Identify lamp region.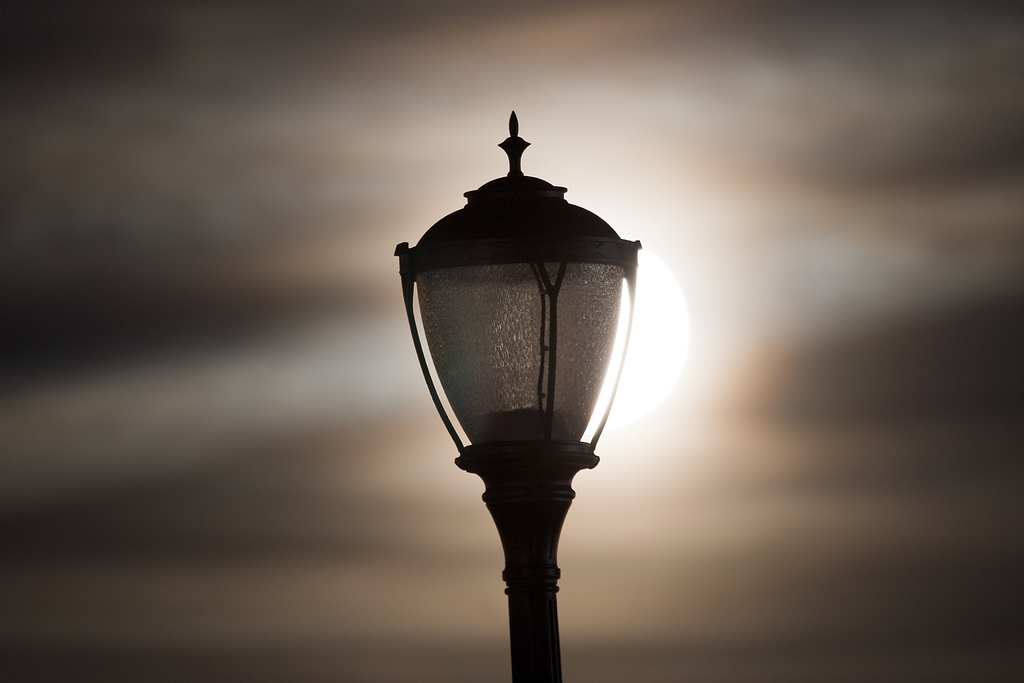
Region: crop(380, 113, 657, 670).
